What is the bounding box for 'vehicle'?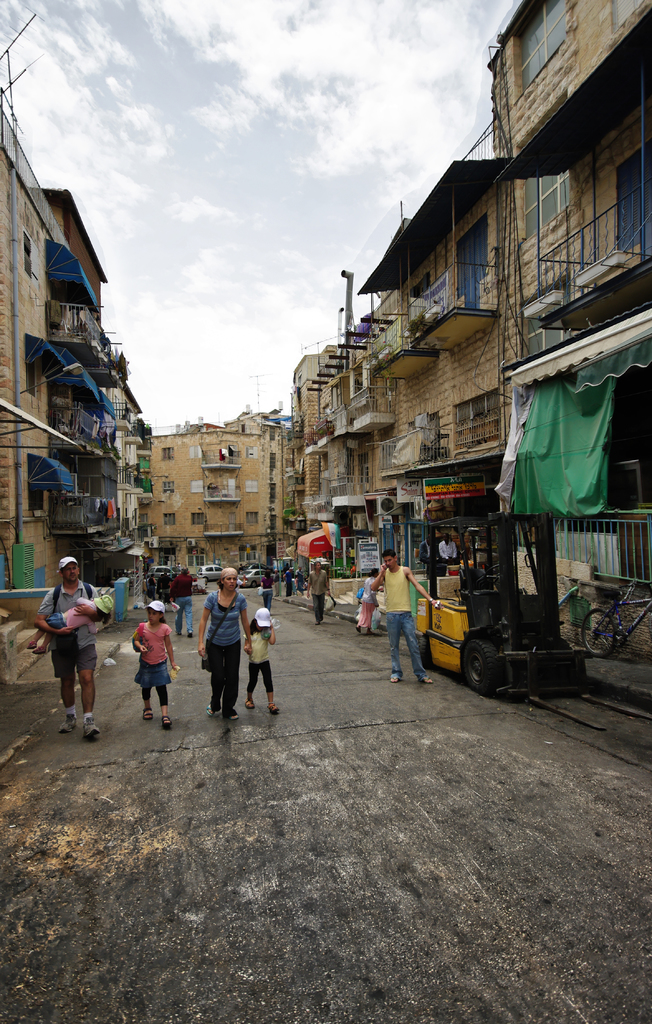
box(578, 578, 651, 657).
